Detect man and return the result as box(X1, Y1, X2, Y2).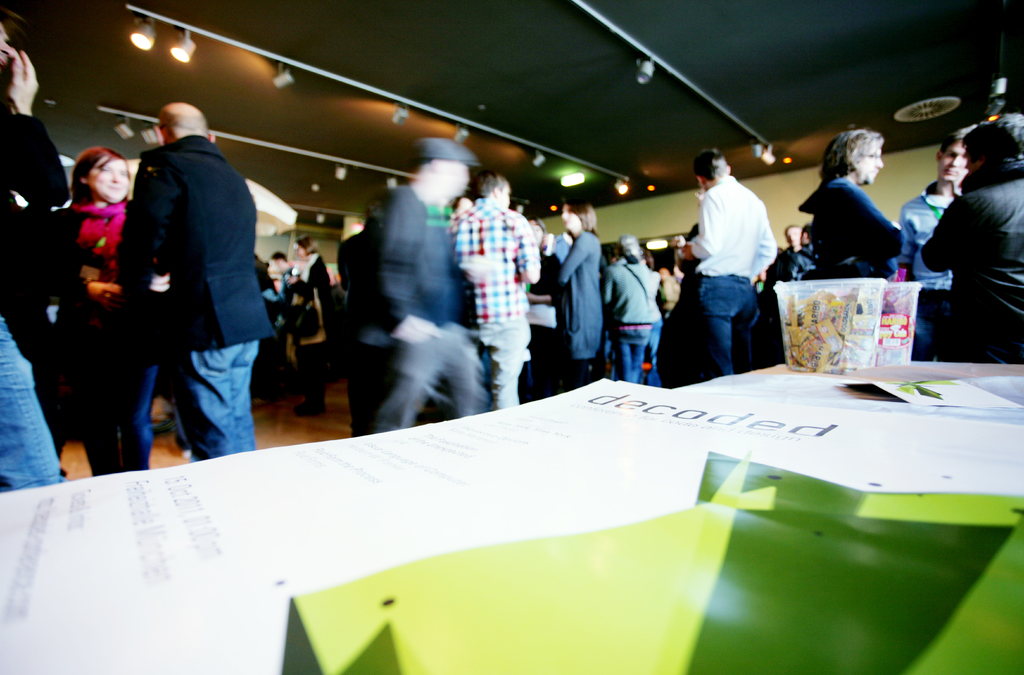
box(452, 172, 590, 433).
